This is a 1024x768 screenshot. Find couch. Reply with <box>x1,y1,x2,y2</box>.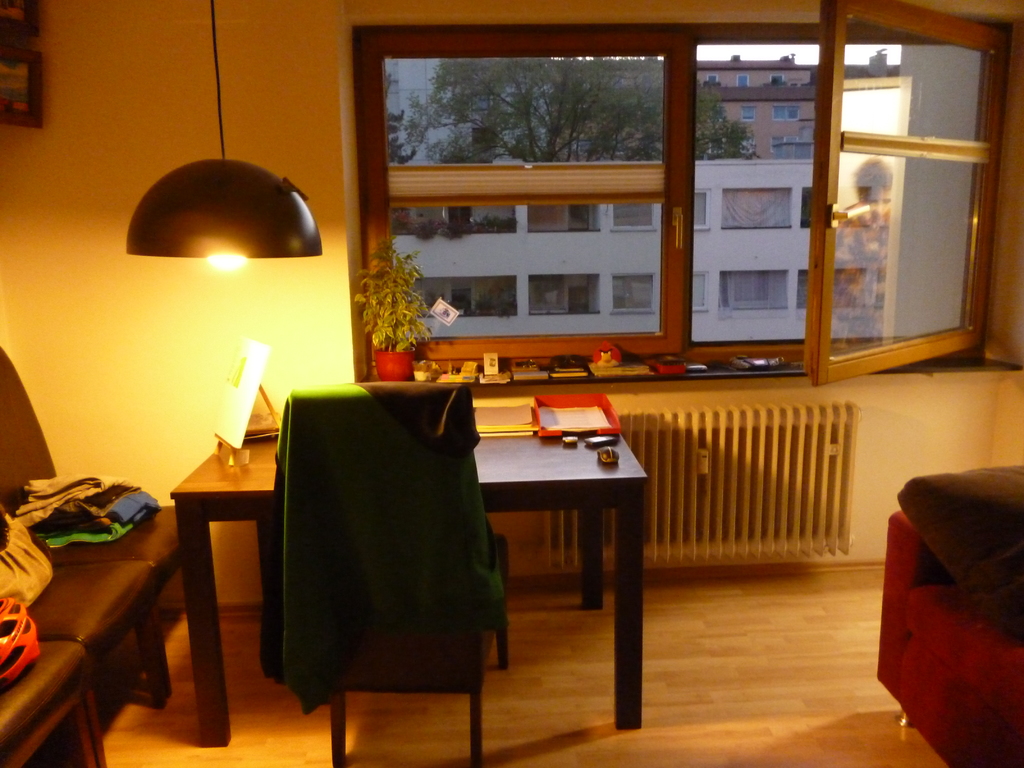
<box>854,425,1023,765</box>.
